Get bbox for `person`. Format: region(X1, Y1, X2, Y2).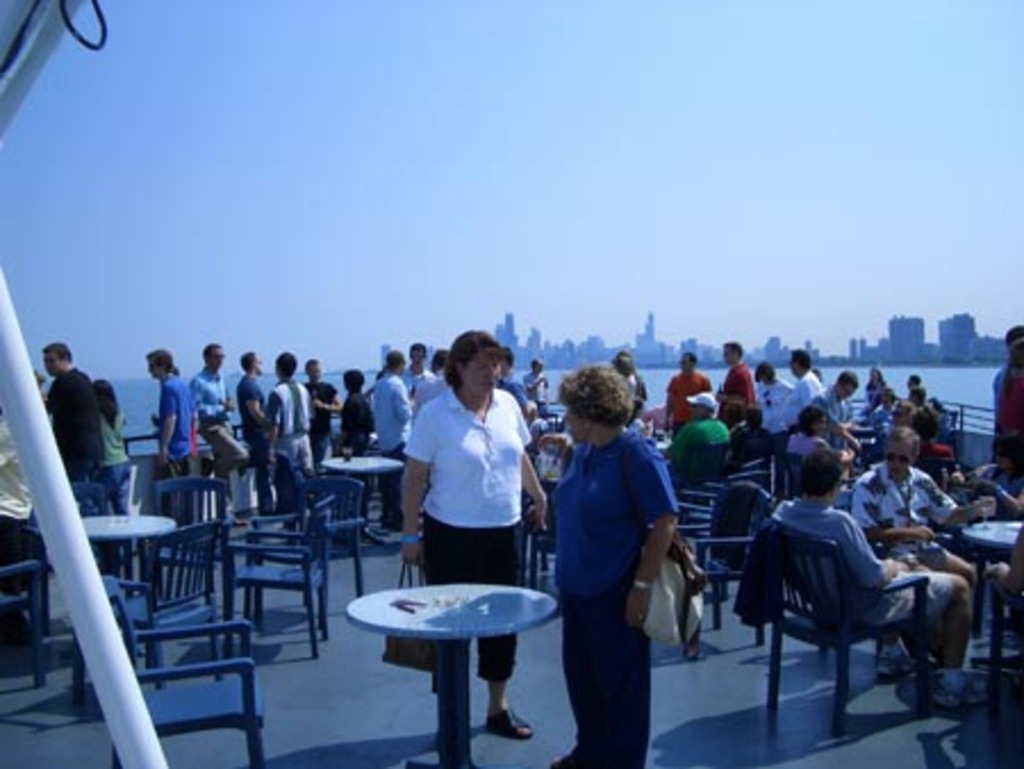
region(542, 398, 664, 760).
